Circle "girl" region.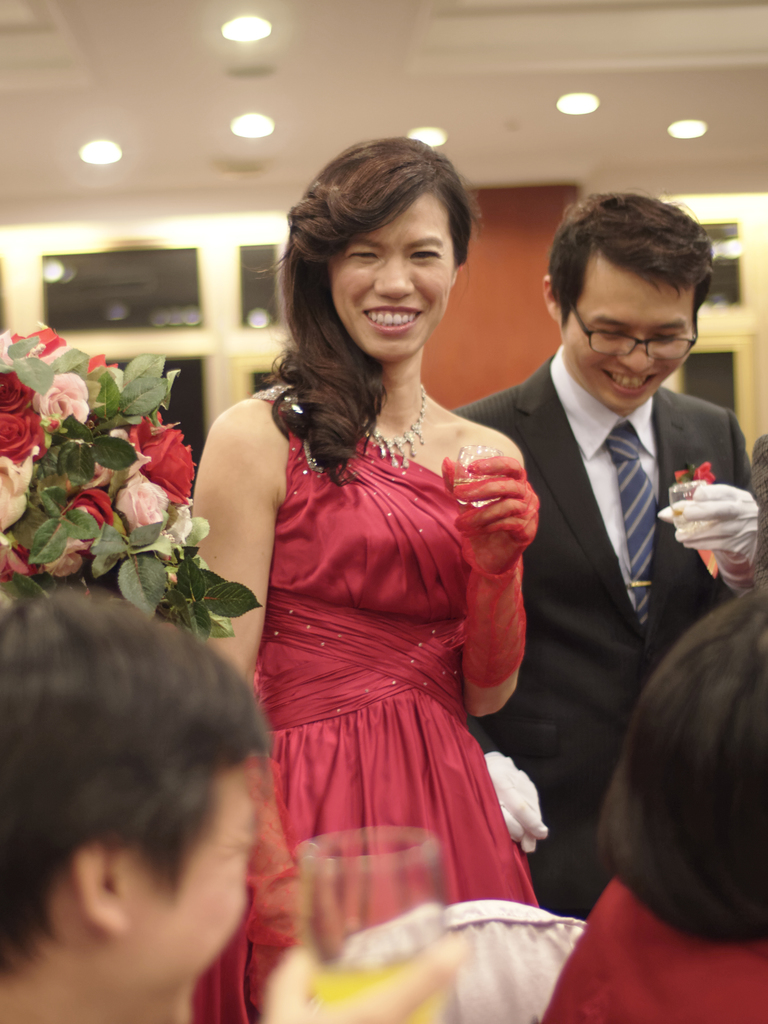
Region: 182/150/558/1021.
